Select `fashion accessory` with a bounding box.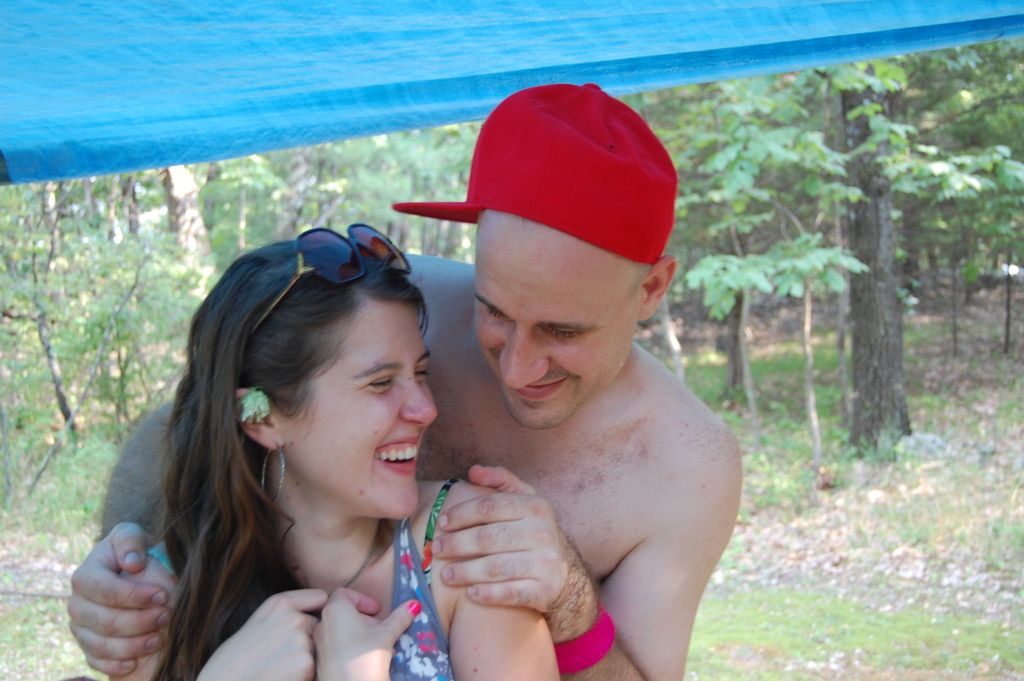
left=392, top=83, right=681, bottom=265.
